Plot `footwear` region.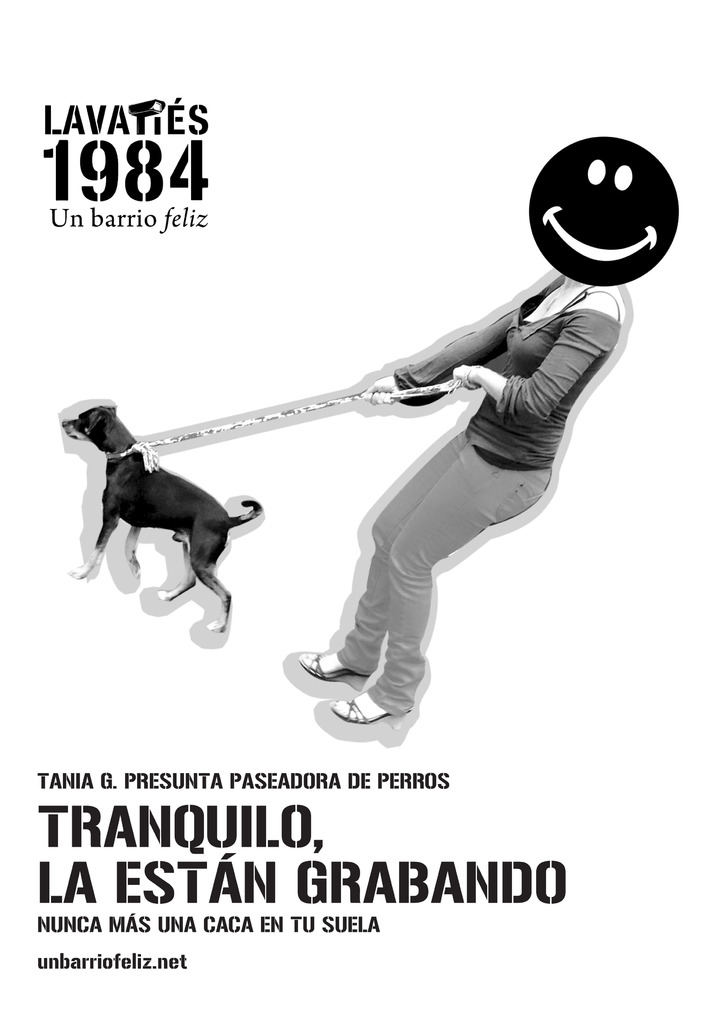
Plotted at {"x1": 329, "y1": 695, "x2": 399, "y2": 728}.
